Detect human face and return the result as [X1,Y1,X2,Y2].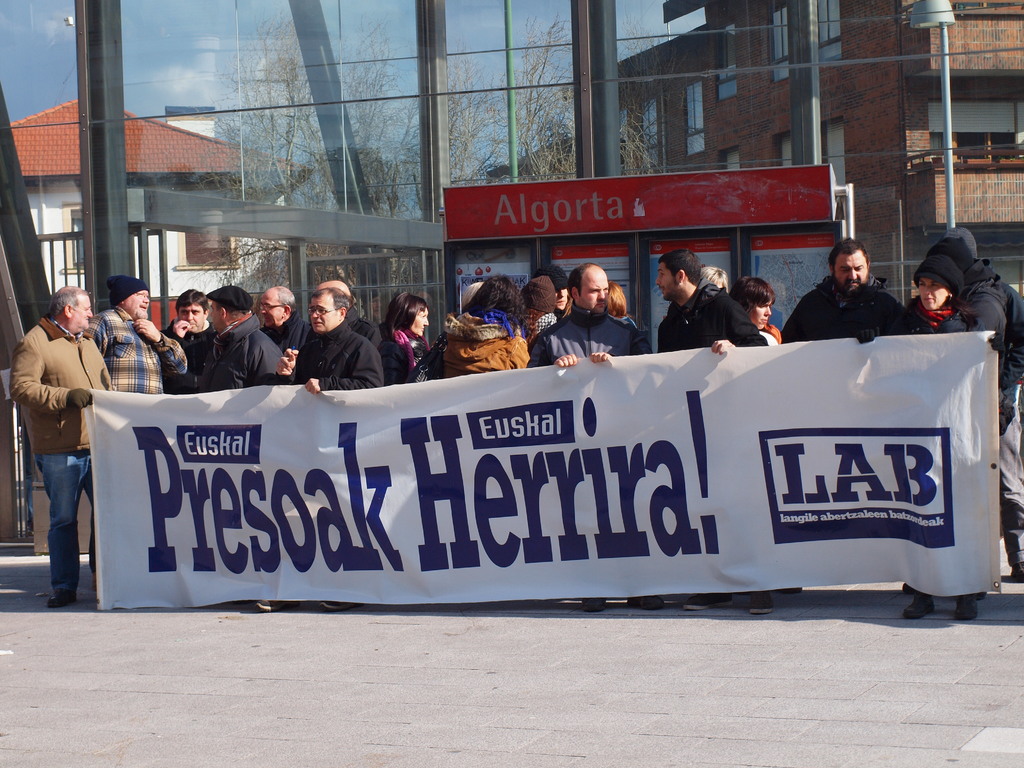
[308,291,340,330].
